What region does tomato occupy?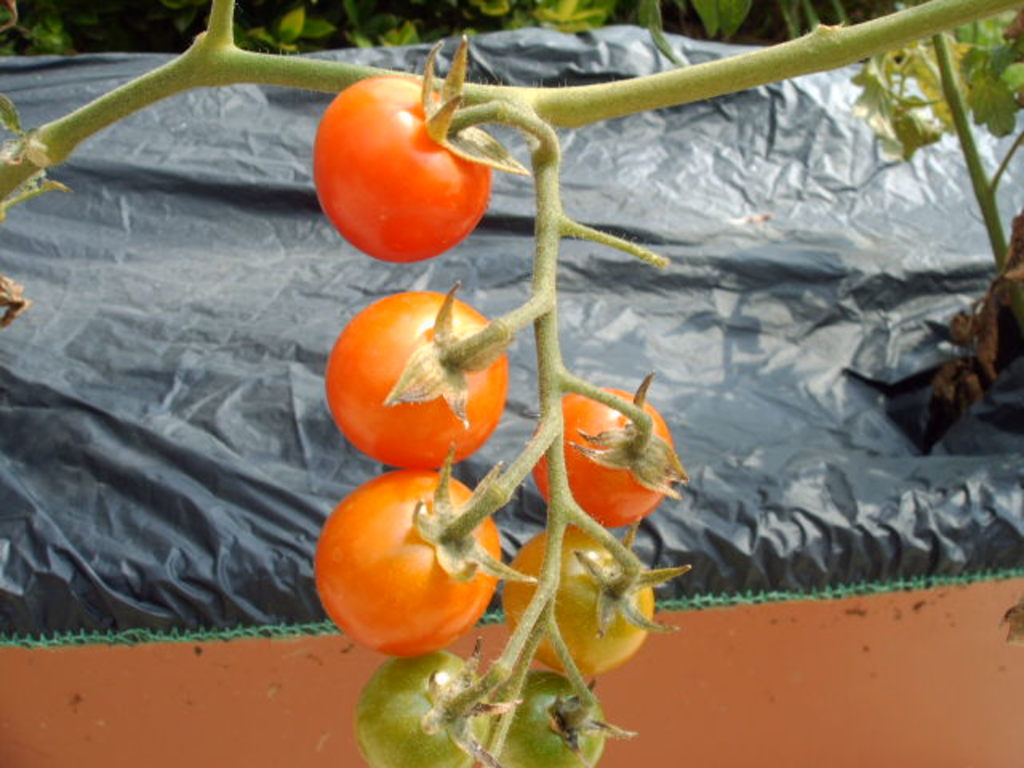
344 638 522 766.
